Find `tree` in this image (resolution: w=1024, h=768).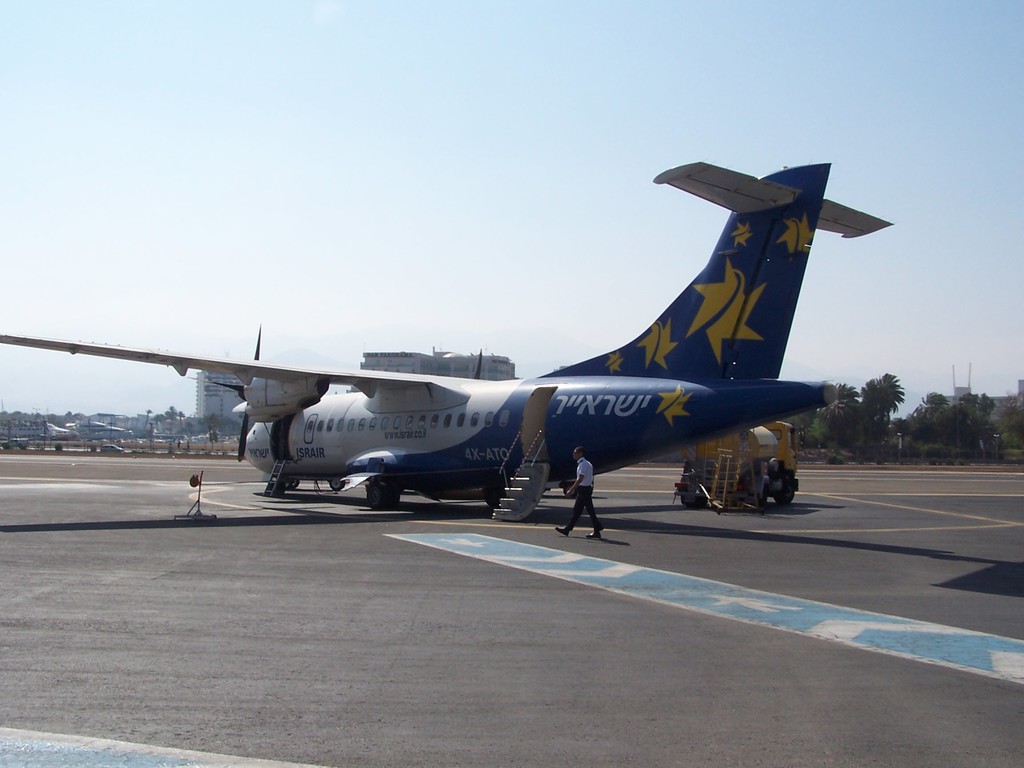
pyautogui.locateOnScreen(988, 389, 1023, 447).
